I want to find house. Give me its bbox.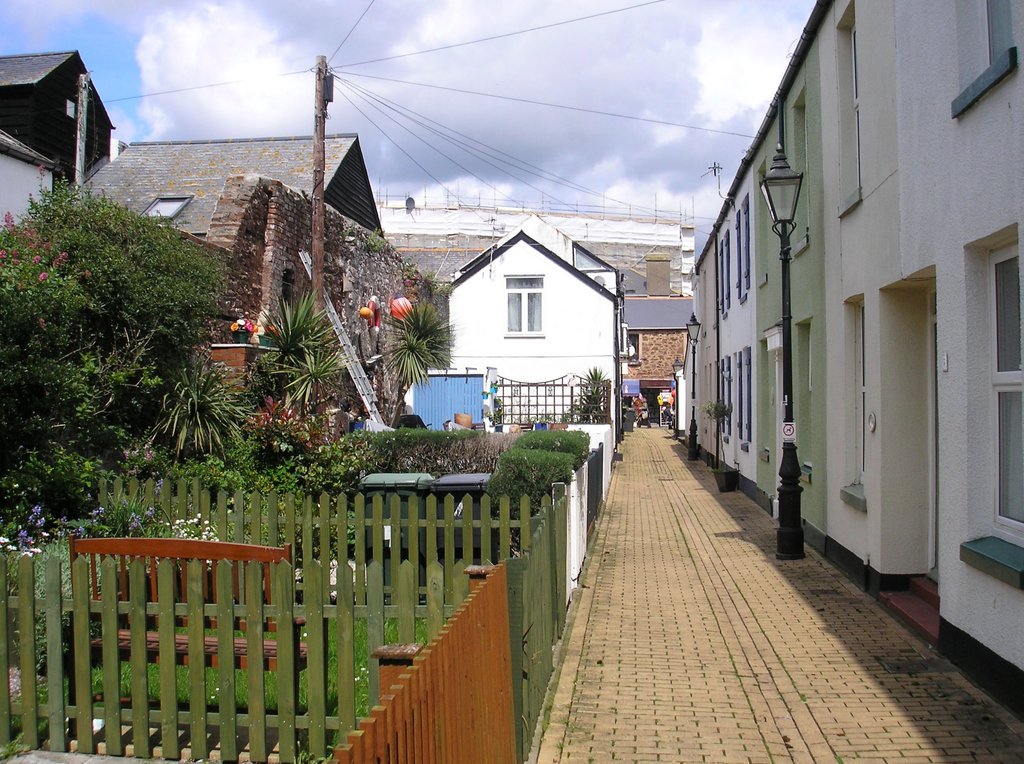
rect(69, 128, 390, 243).
